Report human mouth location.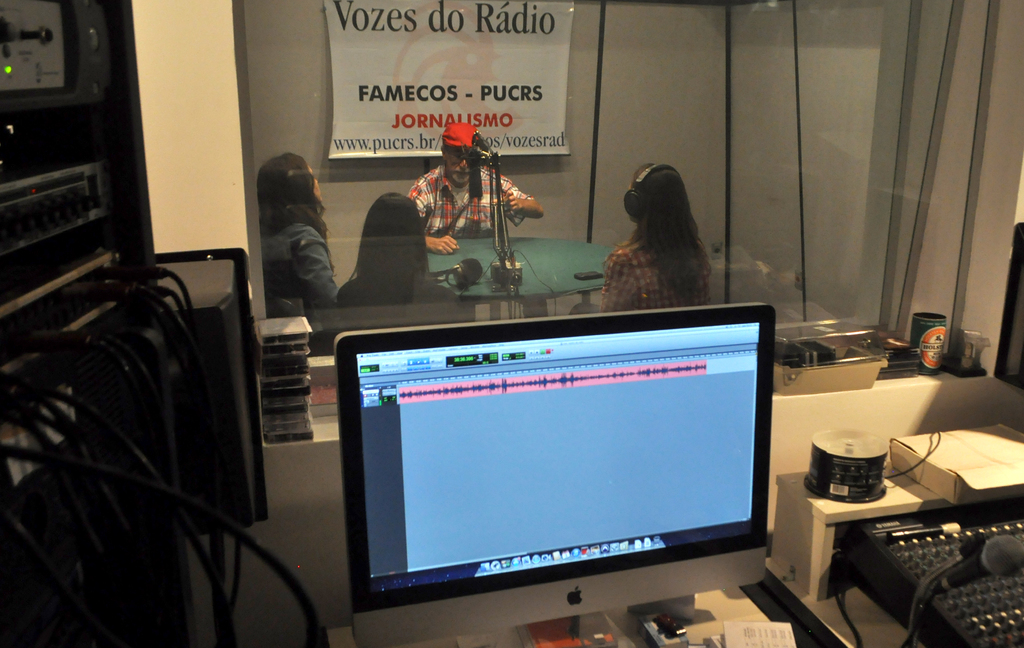
Report: rect(448, 170, 470, 186).
